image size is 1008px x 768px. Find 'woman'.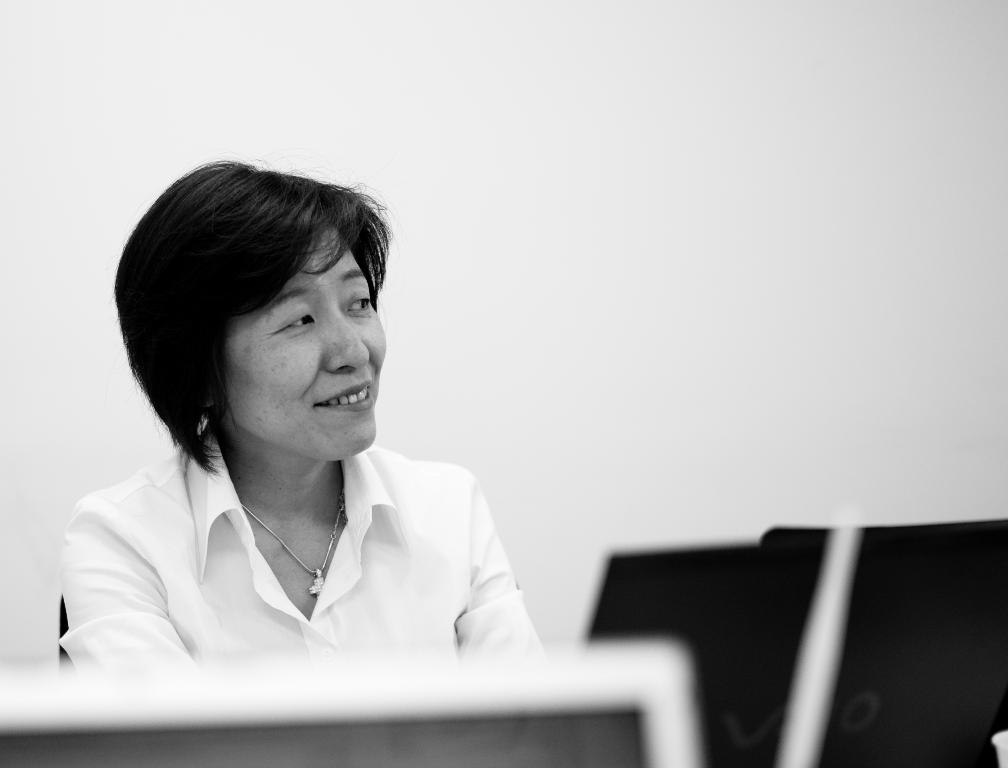
(60,165,559,721).
